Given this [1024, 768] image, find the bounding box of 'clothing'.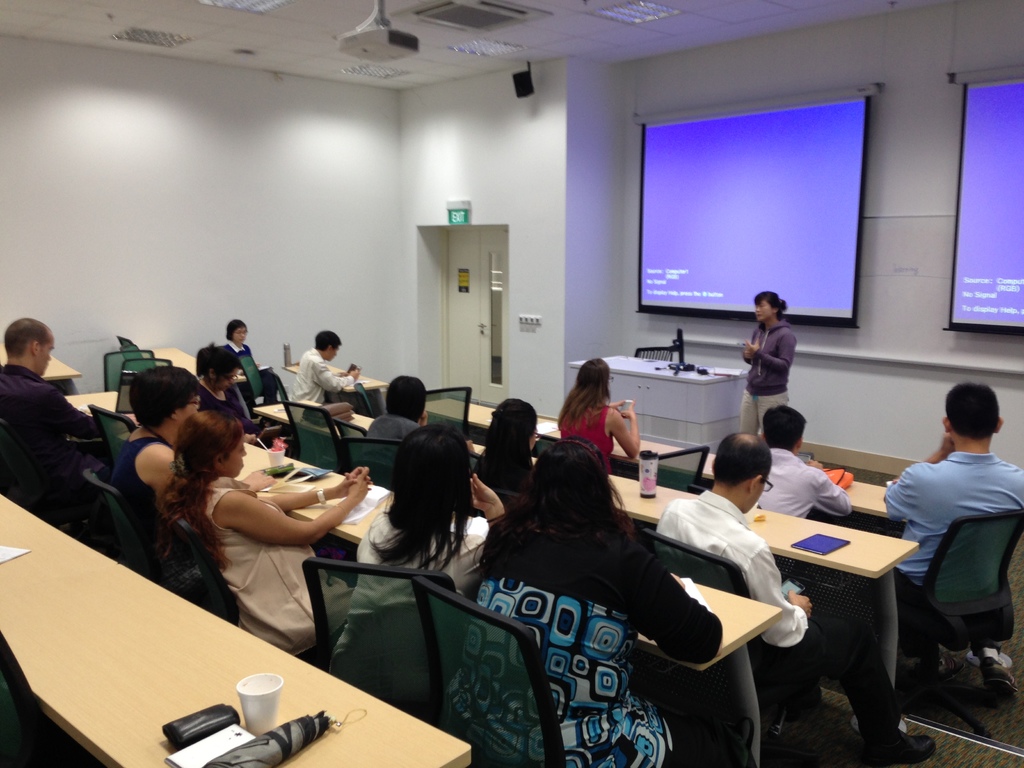
[left=655, top=490, right=906, bottom=744].
